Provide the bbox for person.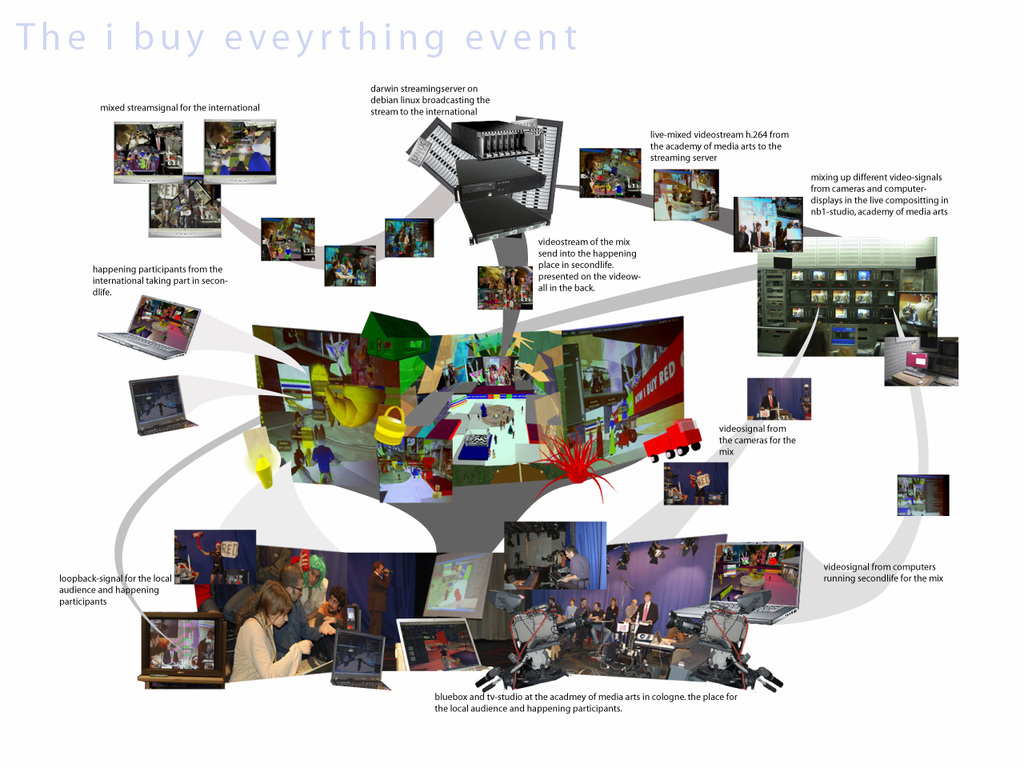
x1=762 y1=382 x2=781 y2=418.
